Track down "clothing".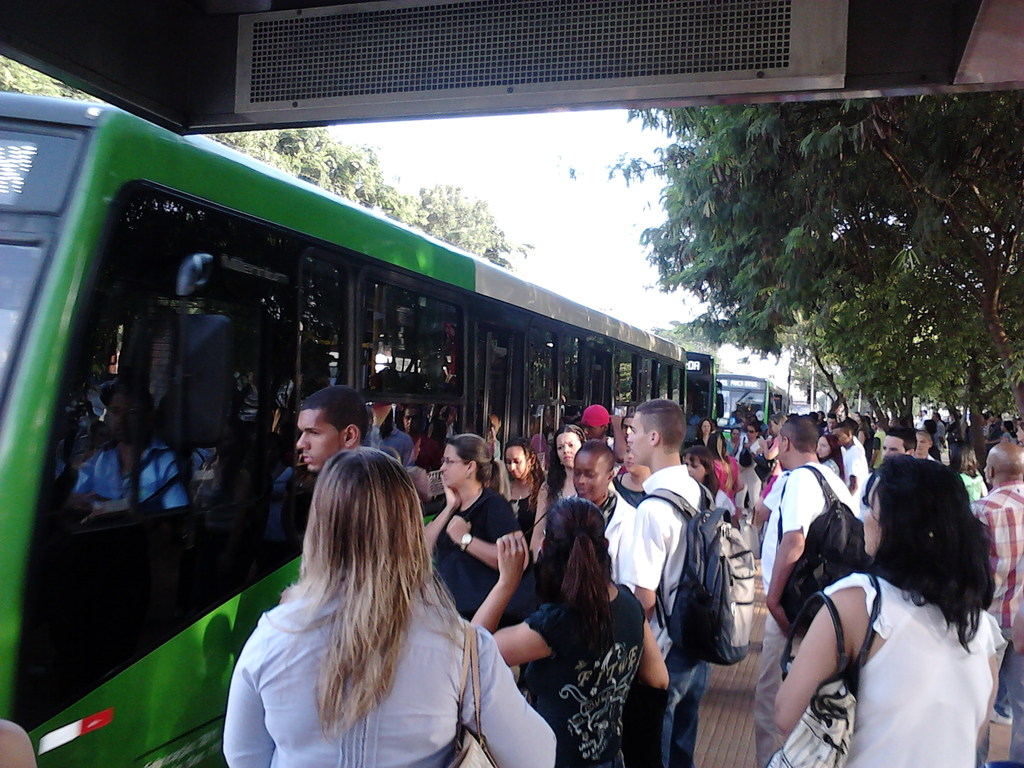
Tracked to pyautogui.locateOnScreen(816, 456, 833, 481).
